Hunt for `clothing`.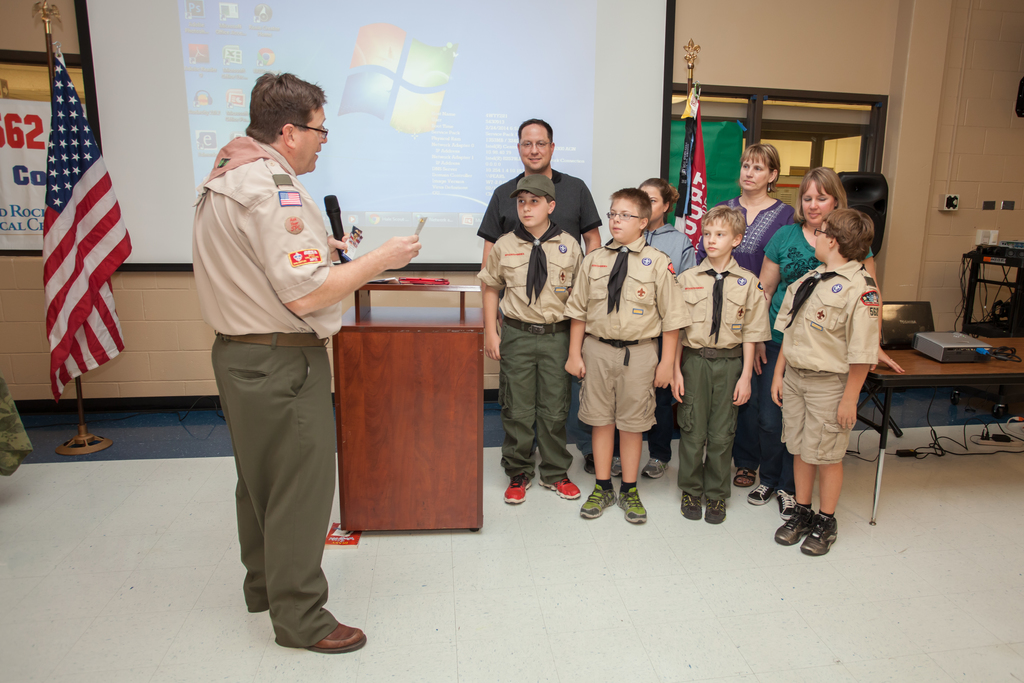
Hunted down at {"left": 192, "top": 135, "right": 347, "bottom": 650}.
